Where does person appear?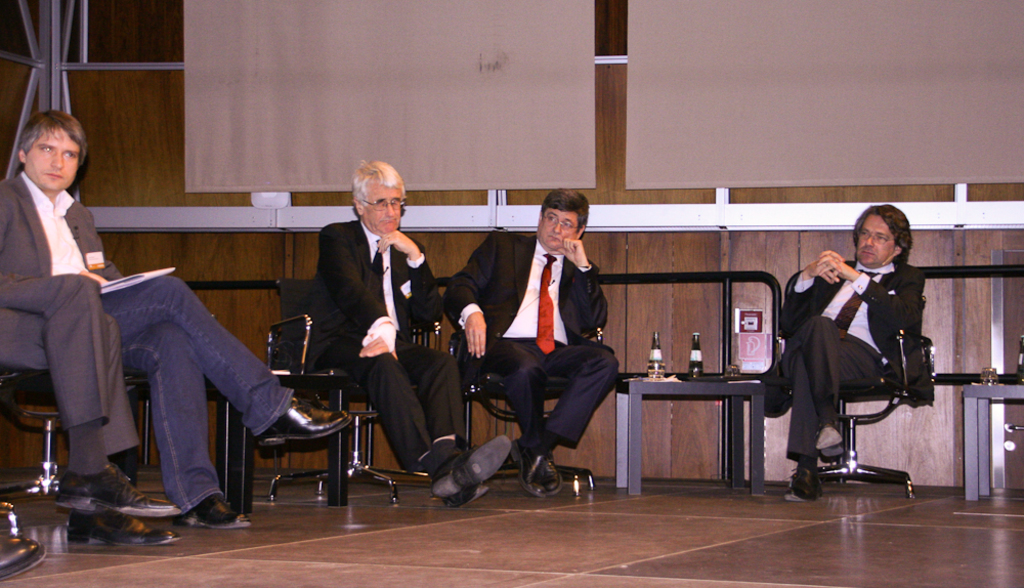
Appears at 300, 160, 509, 504.
